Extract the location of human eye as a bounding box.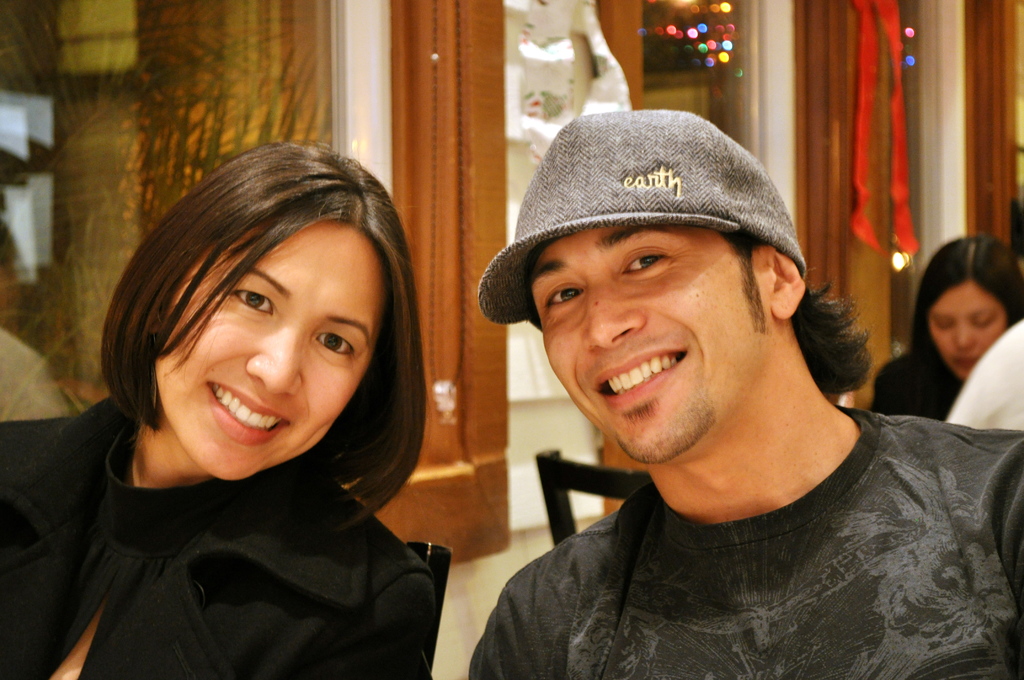
<bbox>227, 284, 274, 316</bbox>.
